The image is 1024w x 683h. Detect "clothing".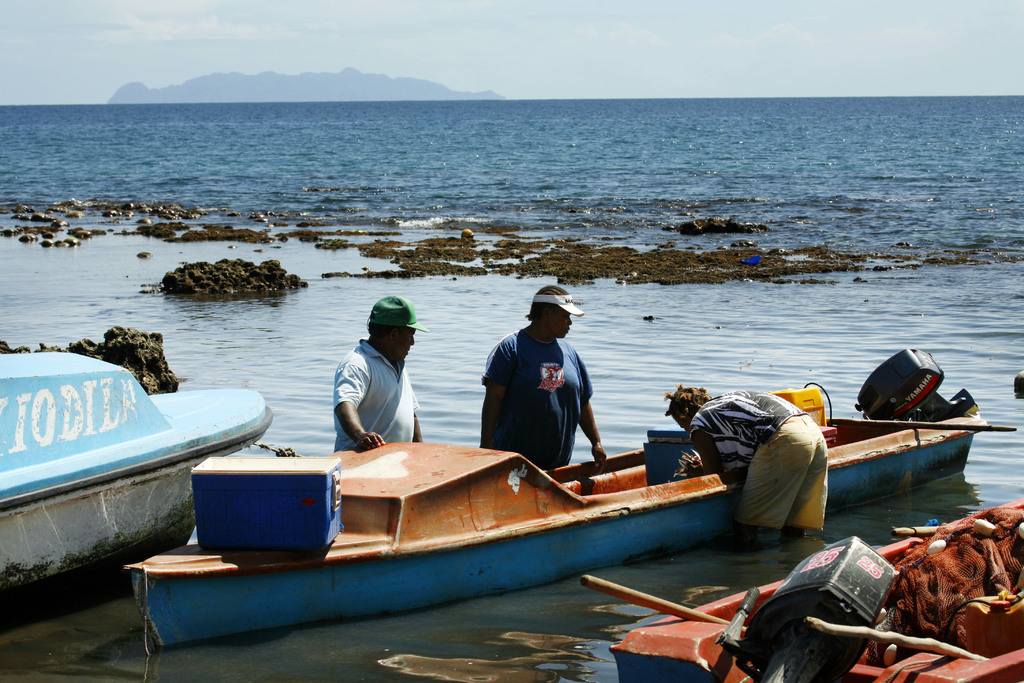
Detection: <region>691, 373, 835, 539</region>.
